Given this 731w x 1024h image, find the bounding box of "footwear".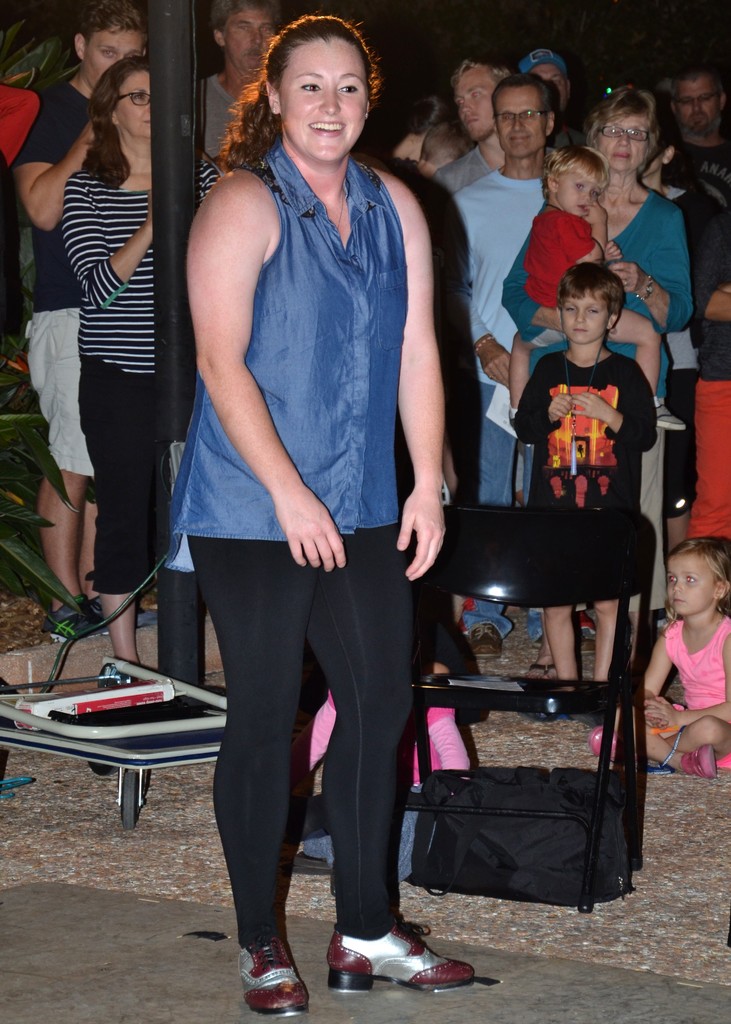
box(585, 724, 623, 755).
